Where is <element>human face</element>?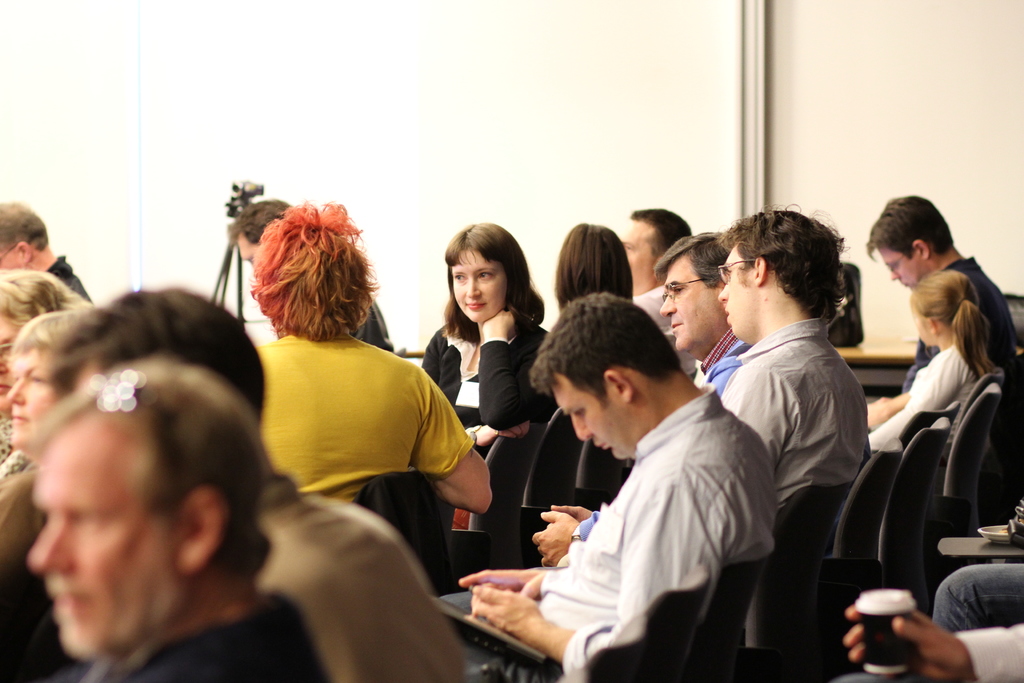
box=[909, 310, 937, 348].
